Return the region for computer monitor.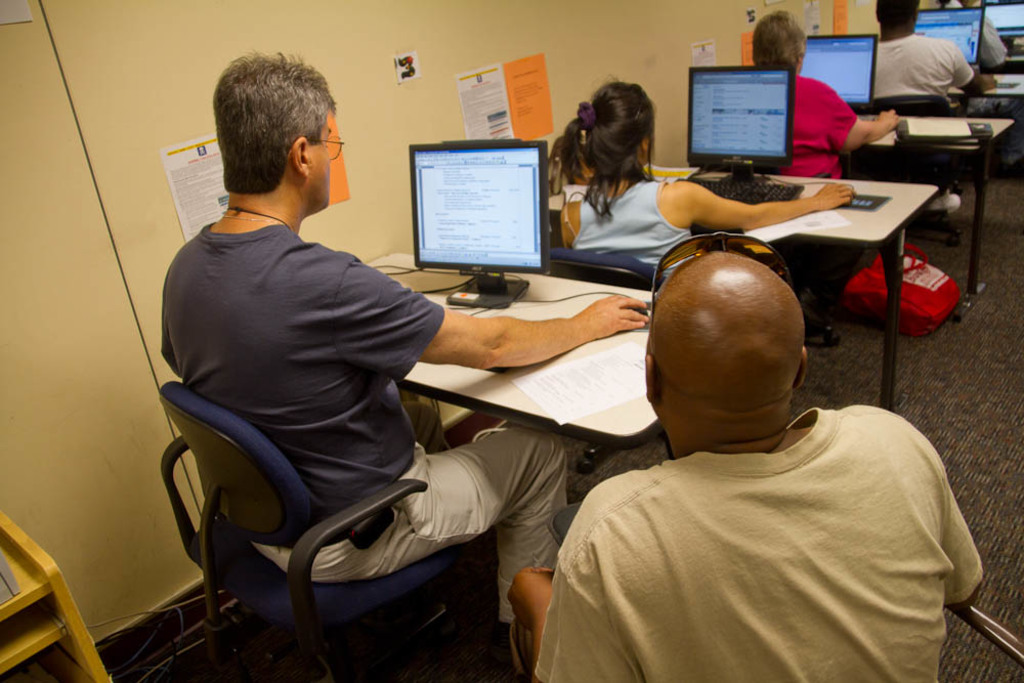
box=[784, 29, 887, 108].
